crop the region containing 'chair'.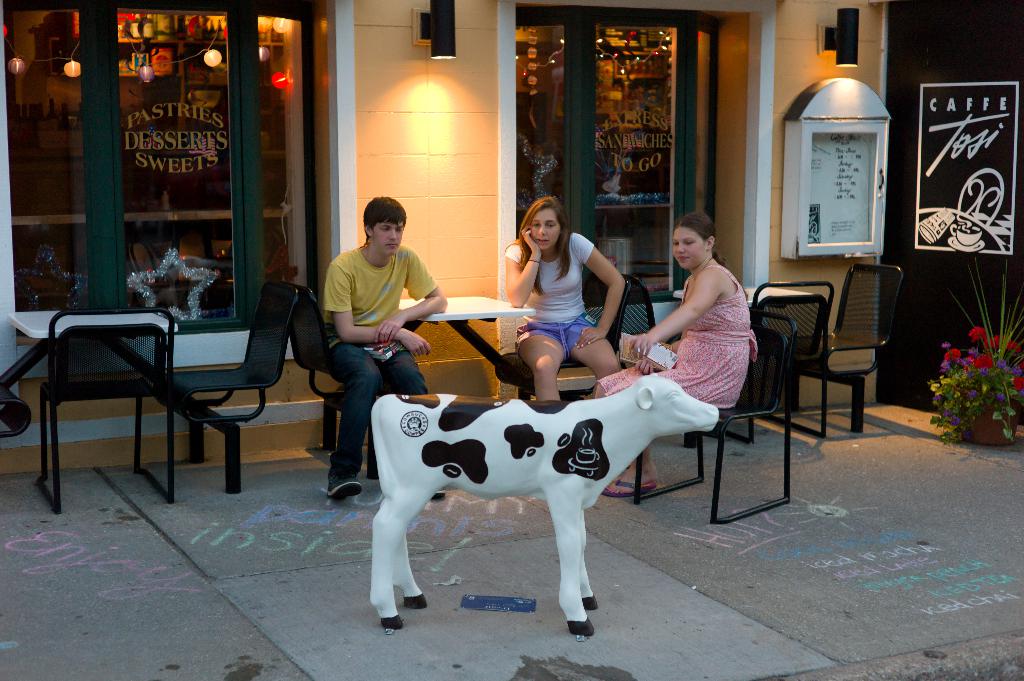
Crop region: (left=286, top=280, right=399, bottom=477).
